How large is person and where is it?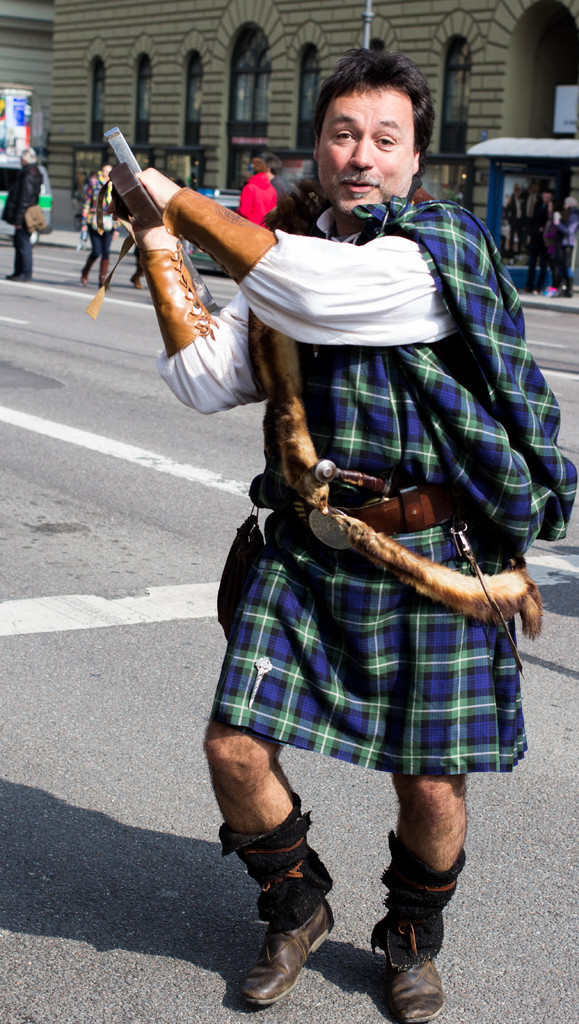
Bounding box: (left=77, top=162, right=120, bottom=287).
